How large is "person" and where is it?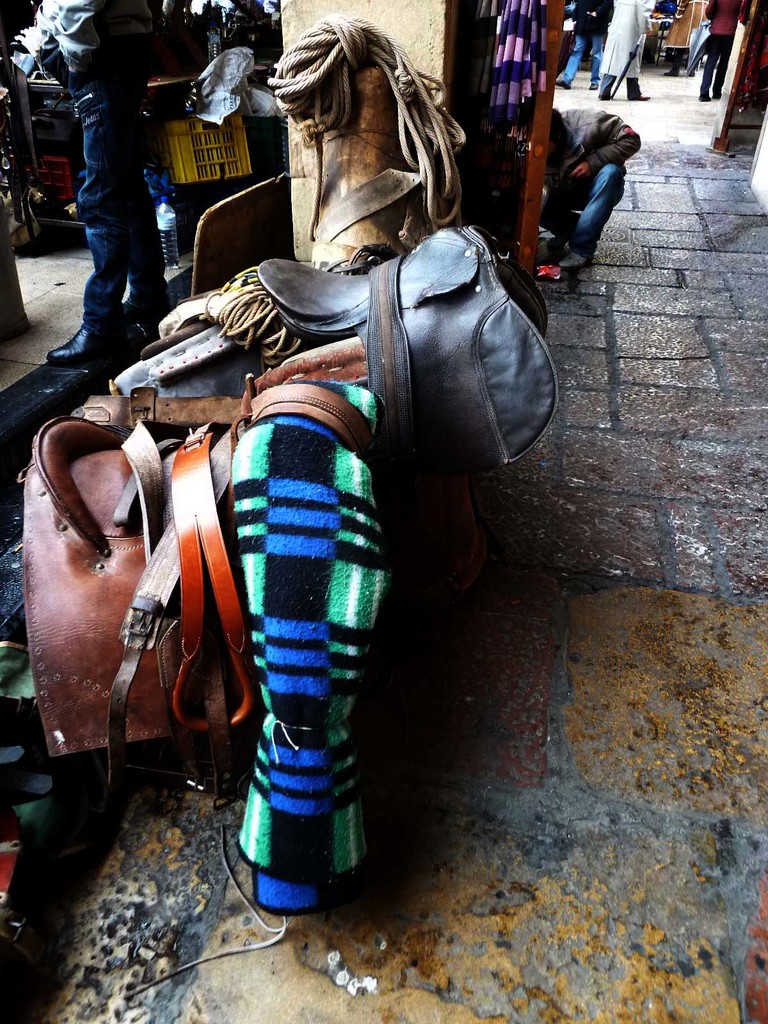
Bounding box: Rect(707, 0, 744, 106).
